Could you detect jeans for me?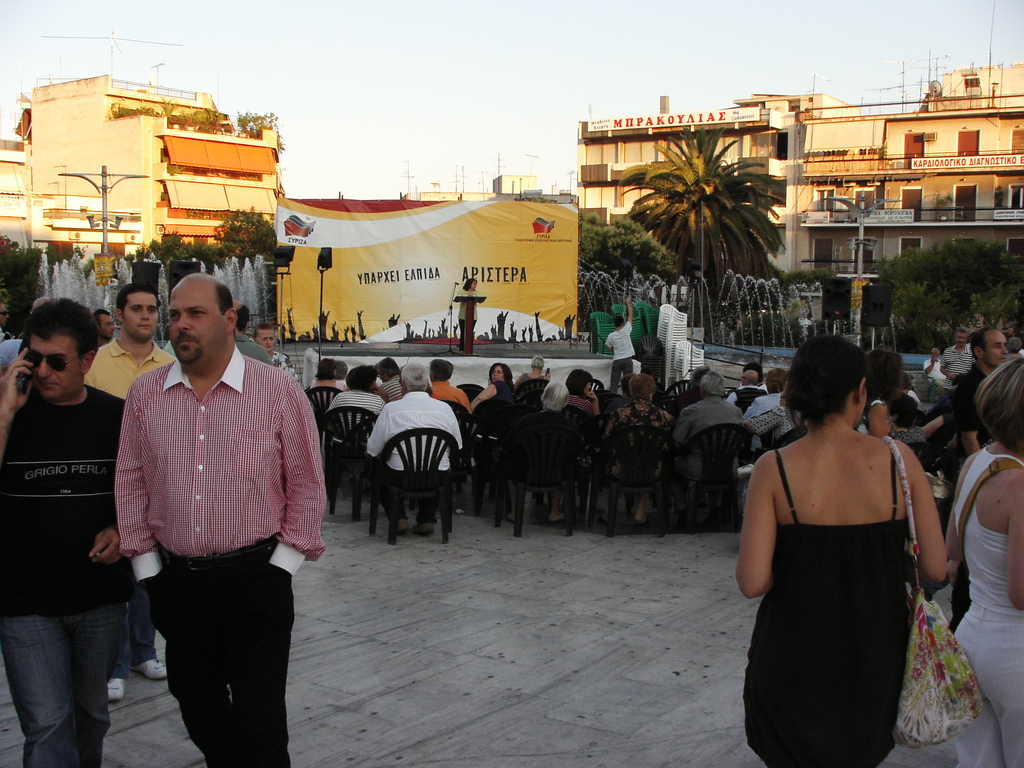
Detection result: box=[4, 586, 131, 761].
